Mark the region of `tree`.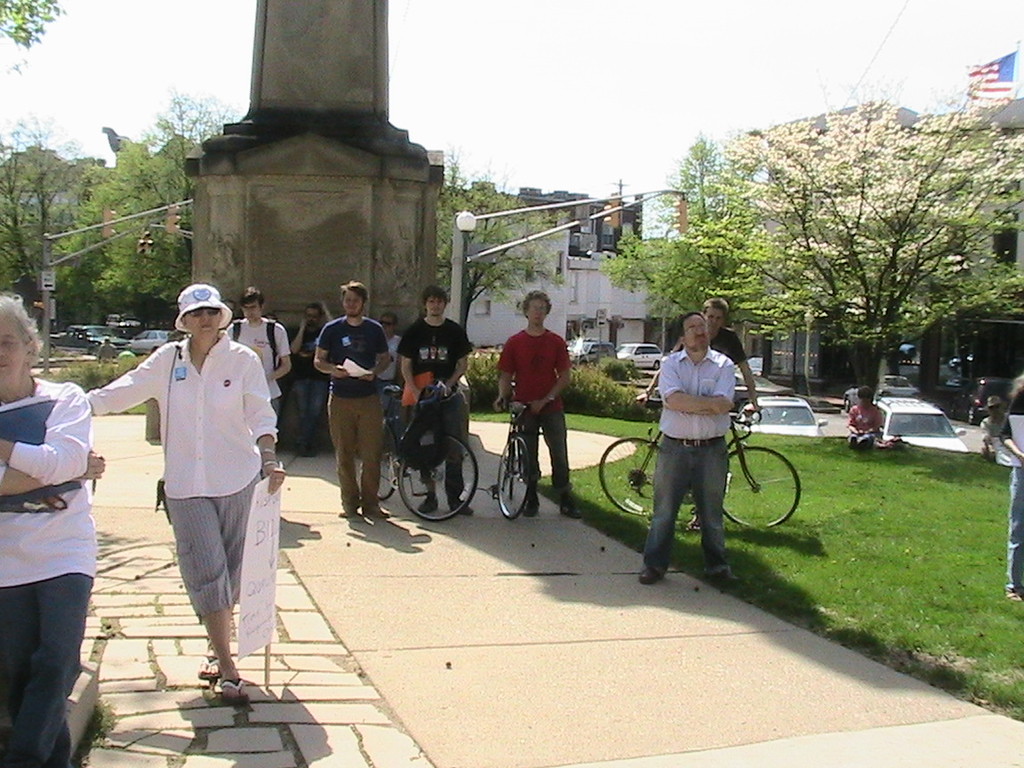
Region: 701,84,1023,414.
